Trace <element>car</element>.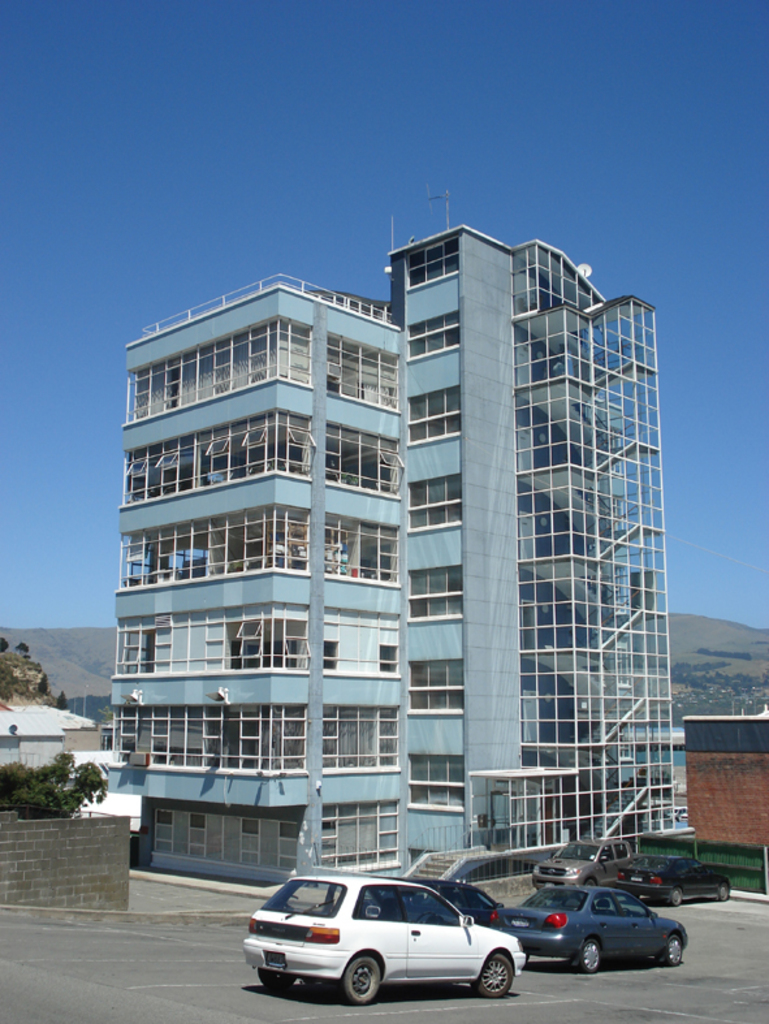
Traced to (left=537, top=834, right=627, bottom=885).
